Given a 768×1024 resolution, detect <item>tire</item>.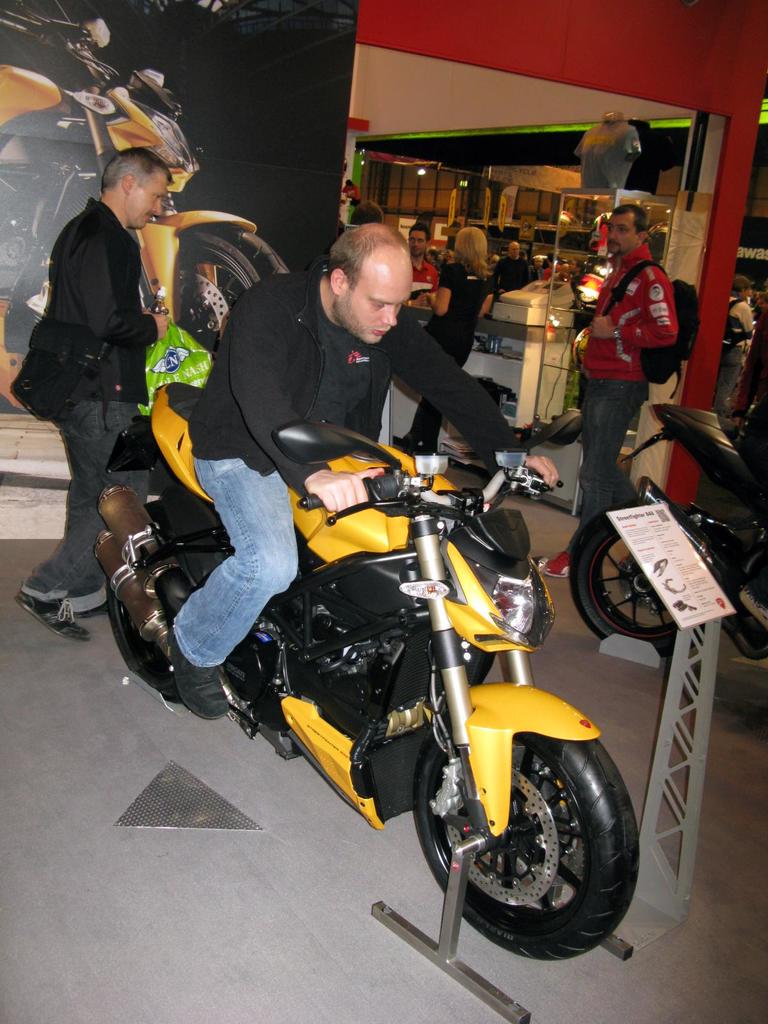
<bbox>105, 500, 200, 702</bbox>.
